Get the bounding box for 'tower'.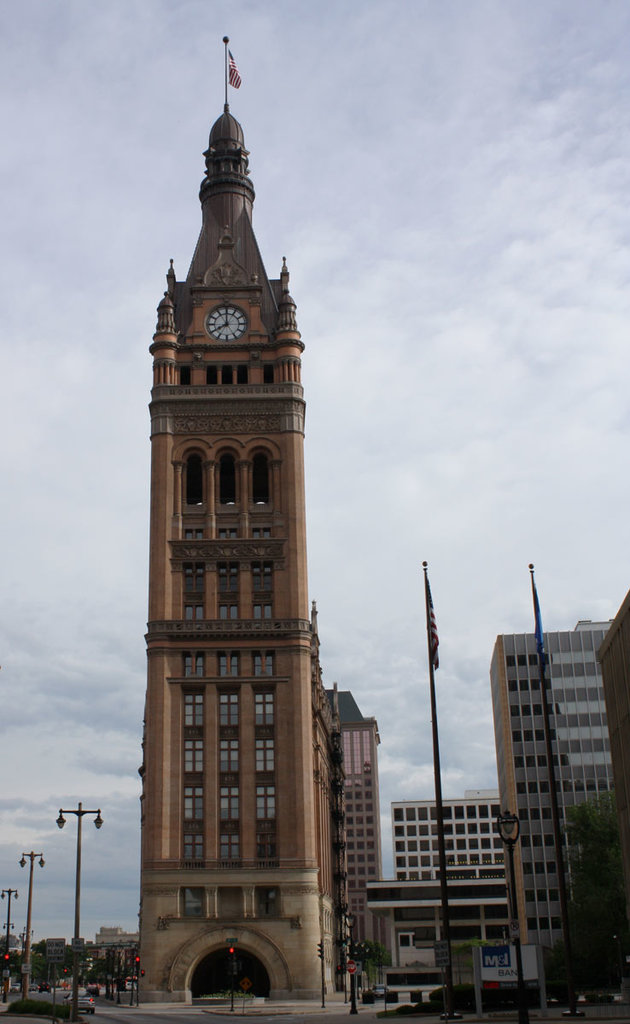
x1=499, y1=603, x2=629, y2=998.
